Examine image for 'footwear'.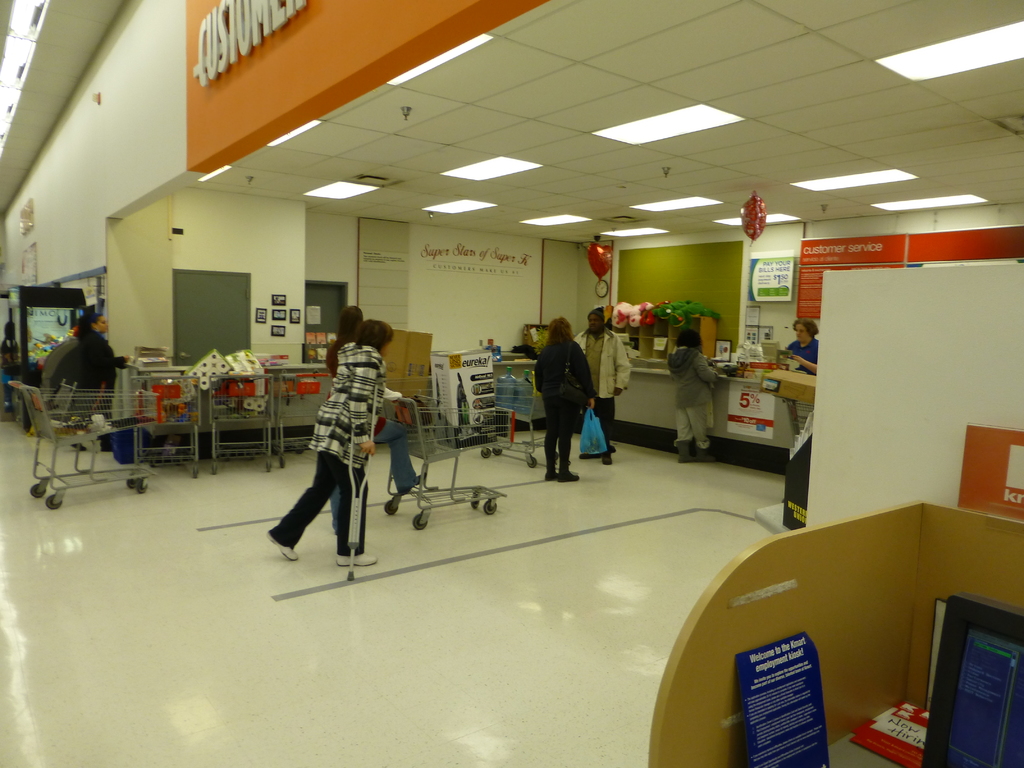
Examination result: select_region(262, 532, 298, 564).
